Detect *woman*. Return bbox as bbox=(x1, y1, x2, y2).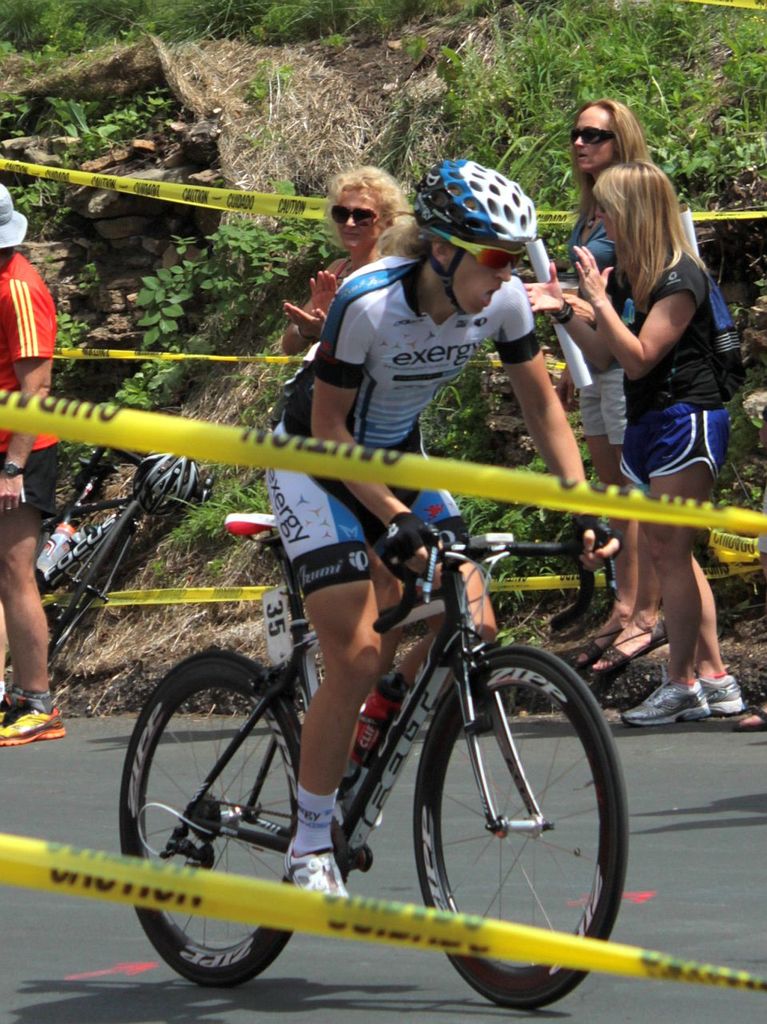
bbox=(524, 96, 682, 674).
